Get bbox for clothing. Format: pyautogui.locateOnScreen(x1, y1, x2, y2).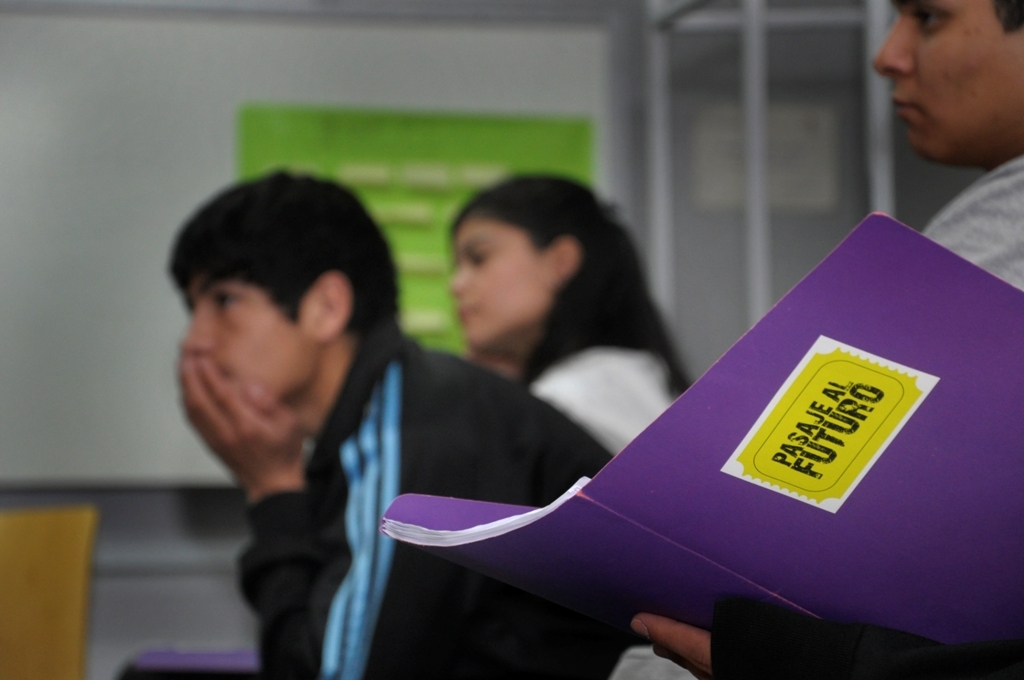
pyautogui.locateOnScreen(713, 161, 1023, 679).
